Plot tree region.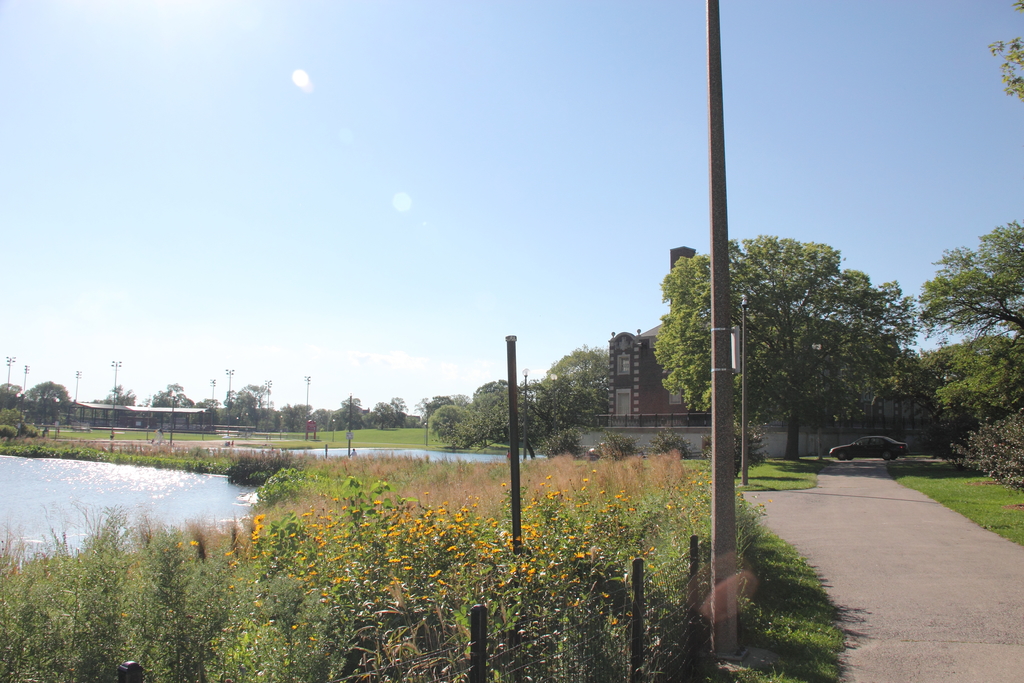
Plotted at <box>226,381,264,429</box>.
